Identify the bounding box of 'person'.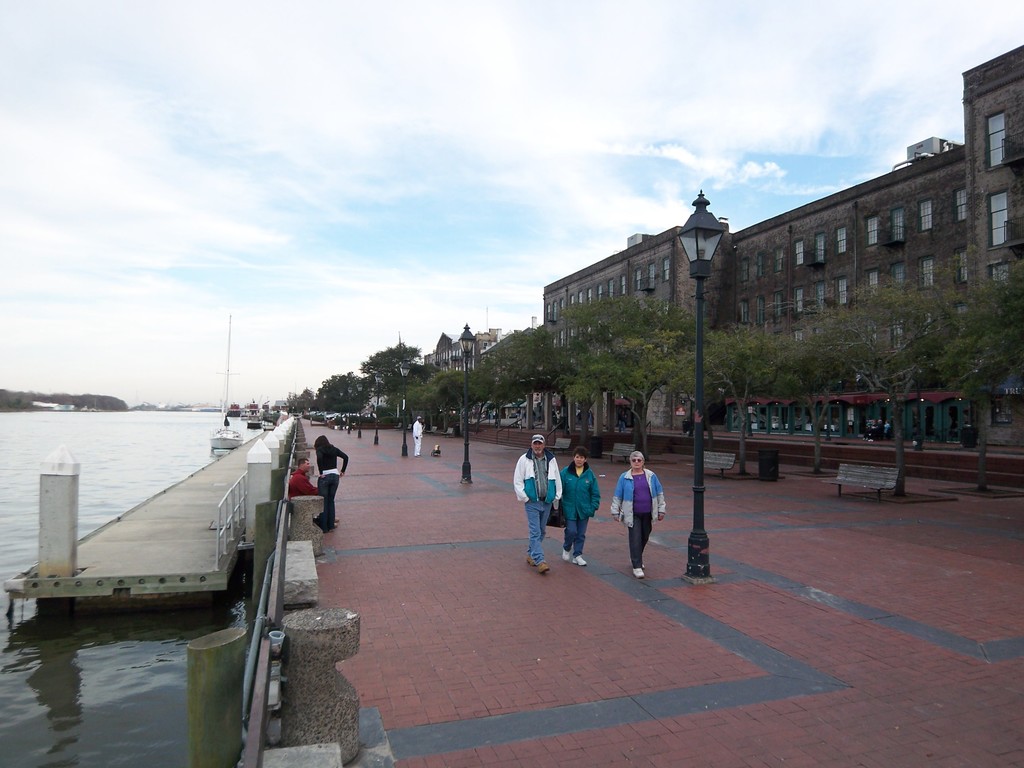
region(610, 452, 666, 576).
